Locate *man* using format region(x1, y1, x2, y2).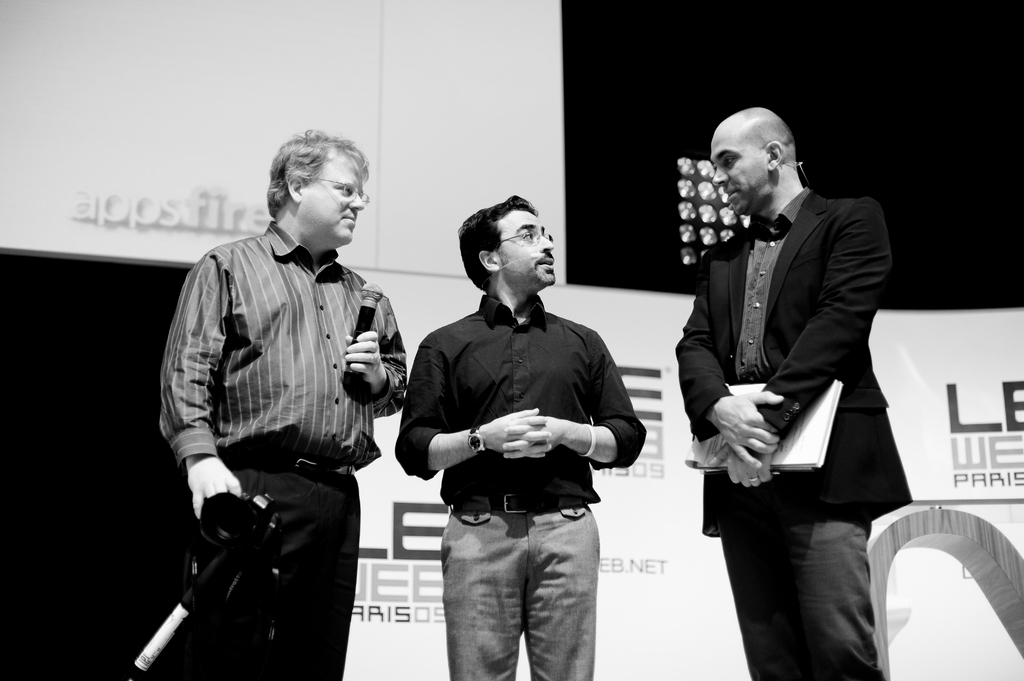
region(397, 196, 650, 680).
